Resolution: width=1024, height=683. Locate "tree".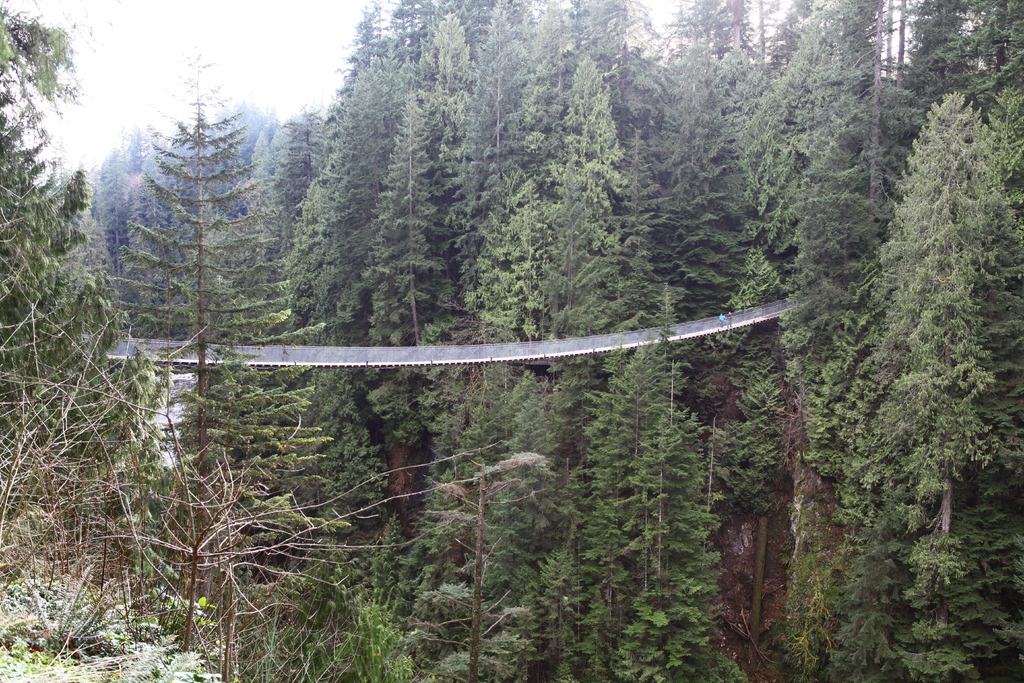
340/69/496/536.
